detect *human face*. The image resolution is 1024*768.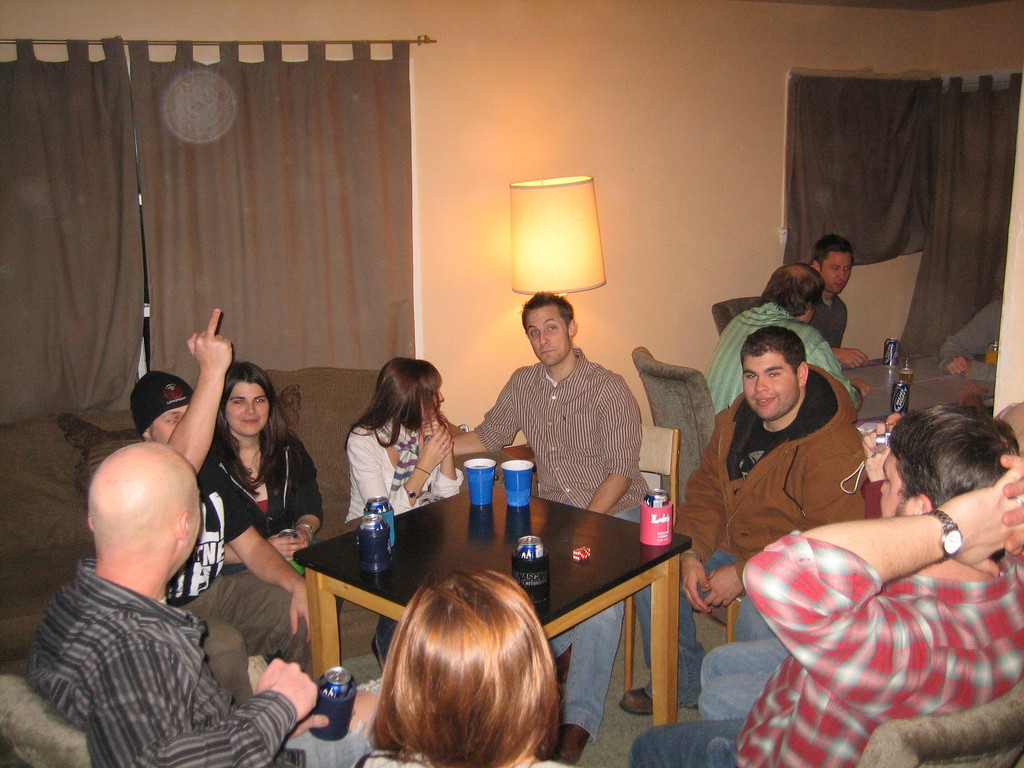
region(525, 304, 571, 366).
